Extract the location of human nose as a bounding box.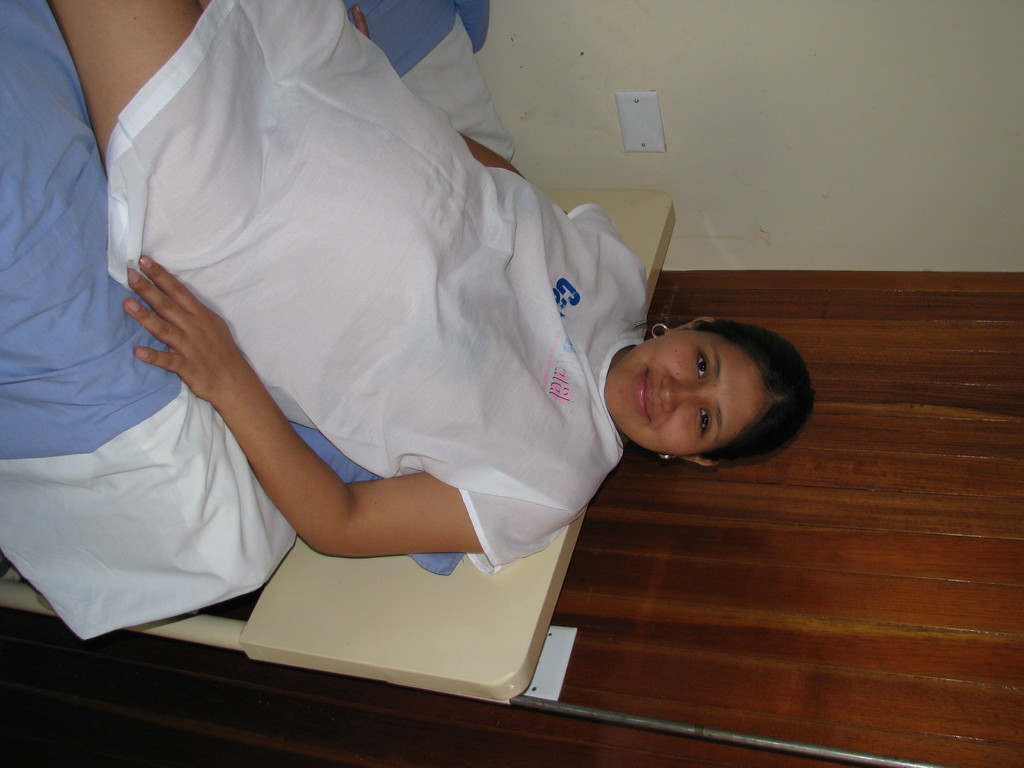
x1=655 y1=376 x2=699 y2=415.
